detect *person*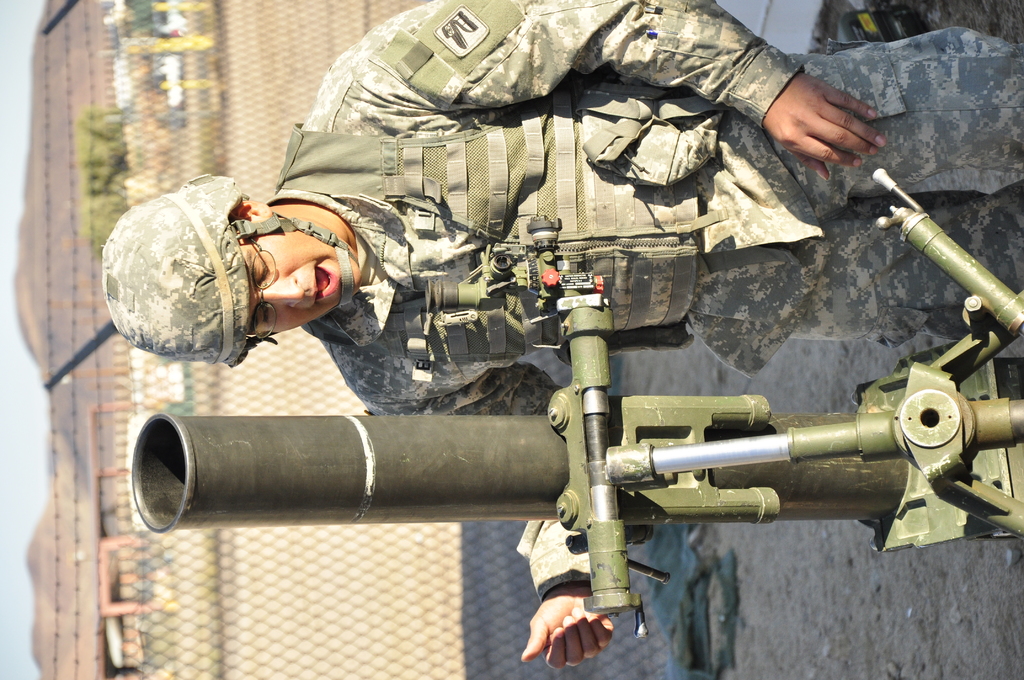
box(104, 0, 1023, 668)
